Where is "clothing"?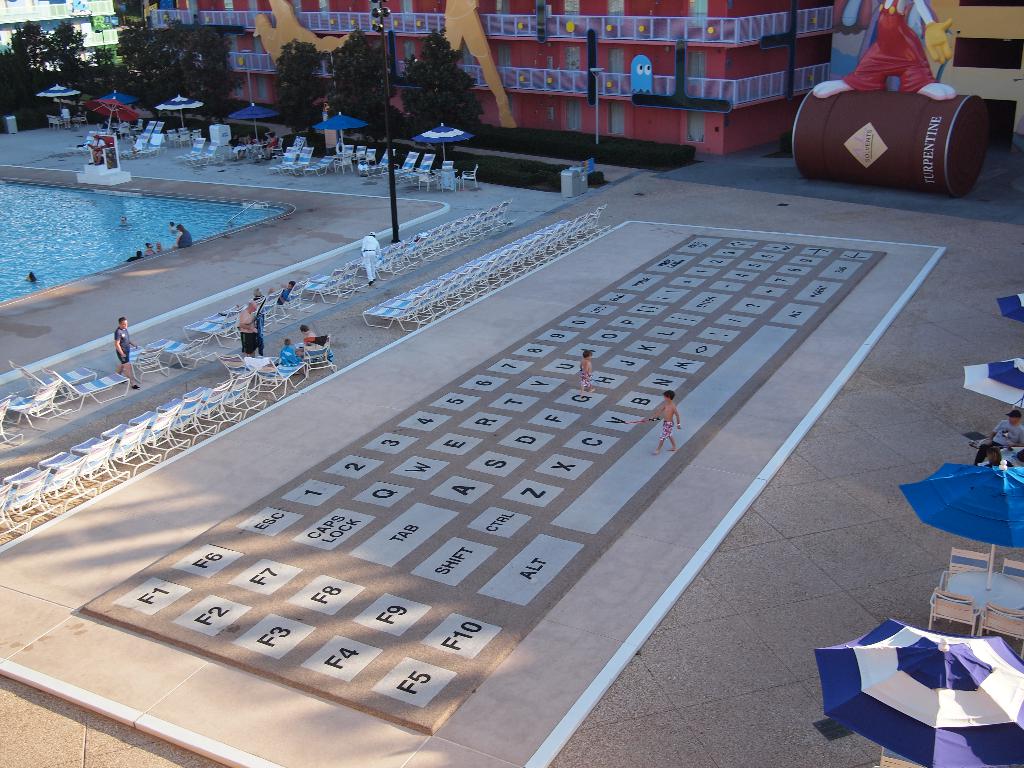
[244,136,248,144].
